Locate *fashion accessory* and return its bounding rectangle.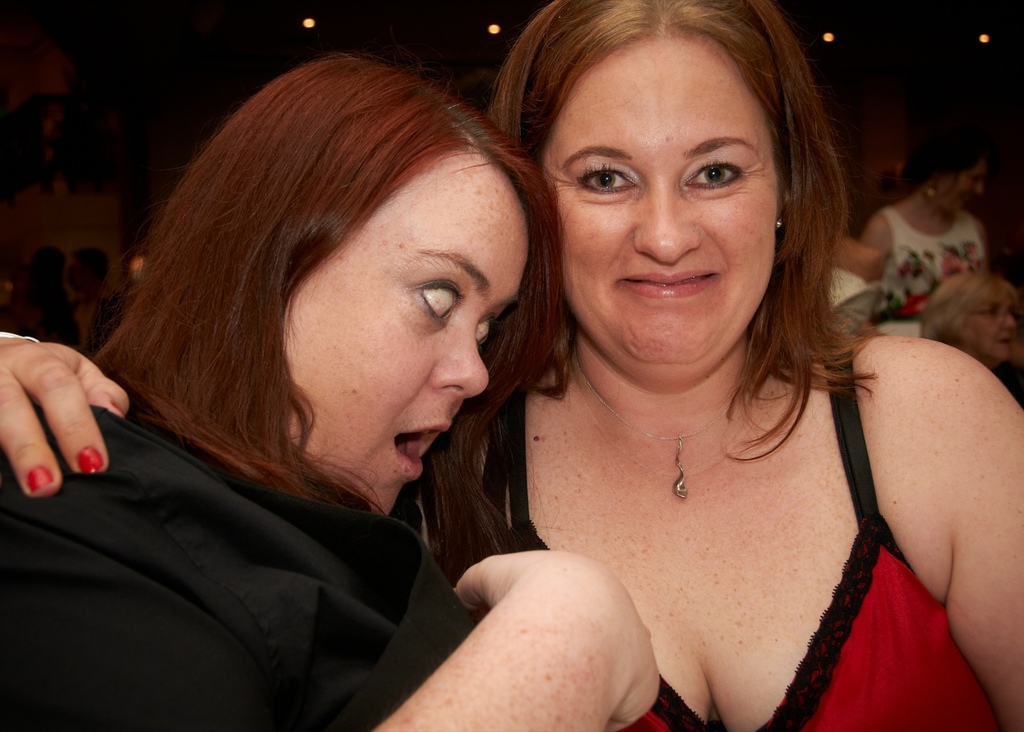
<region>774, 216, 785, 227</region>.
